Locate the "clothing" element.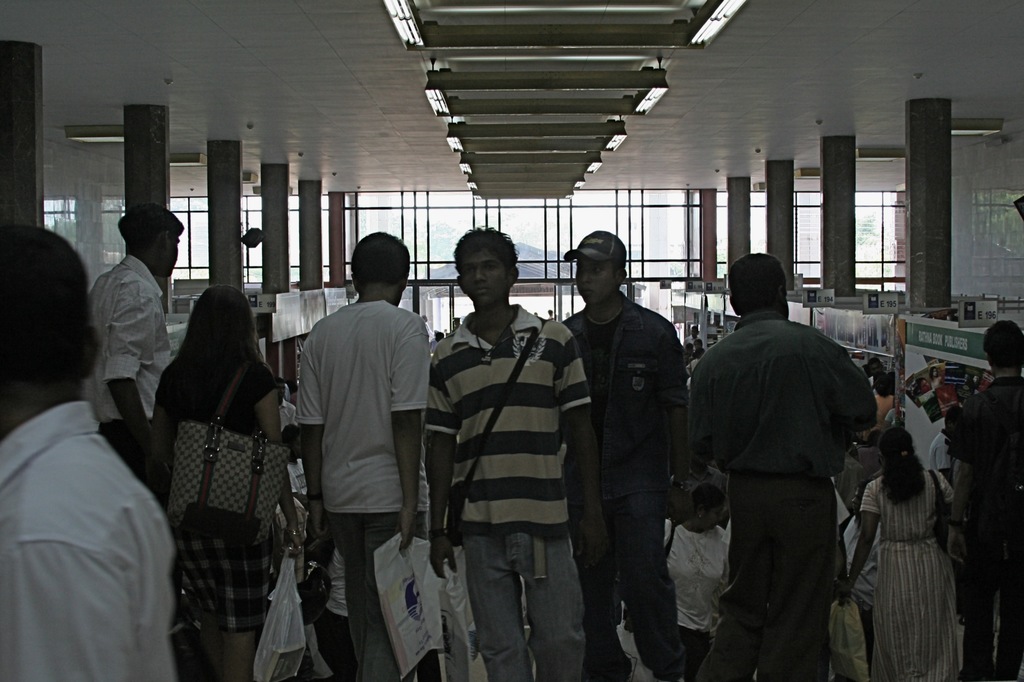
Element bbox: l=941, t=362, r=1023, b=681.
